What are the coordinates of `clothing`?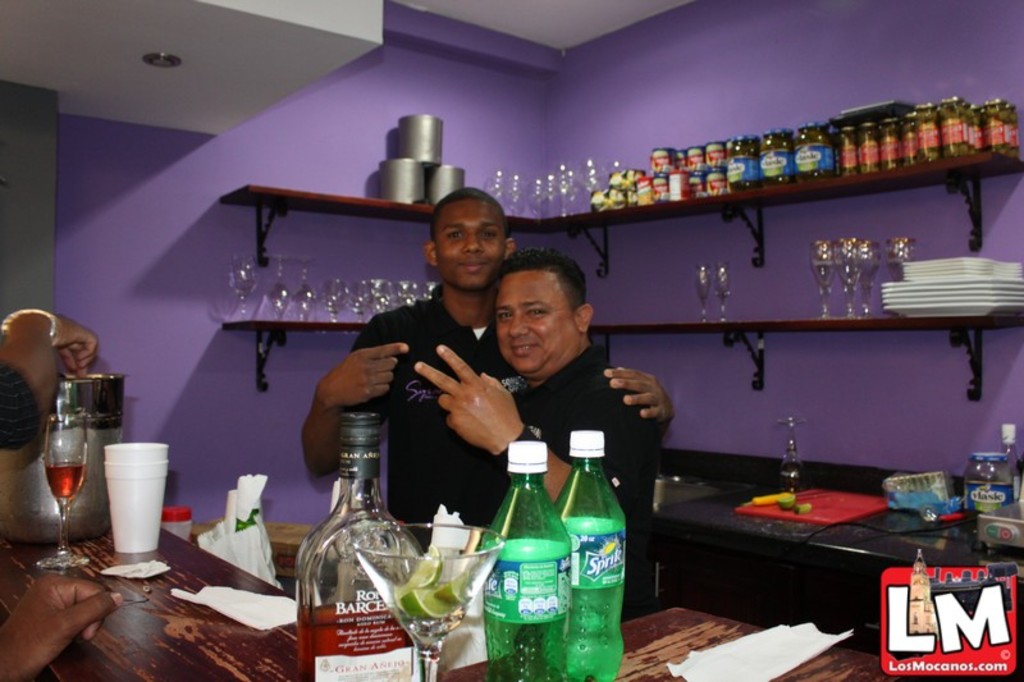
(x1=303, y1=239, x2=535, y2=518).
